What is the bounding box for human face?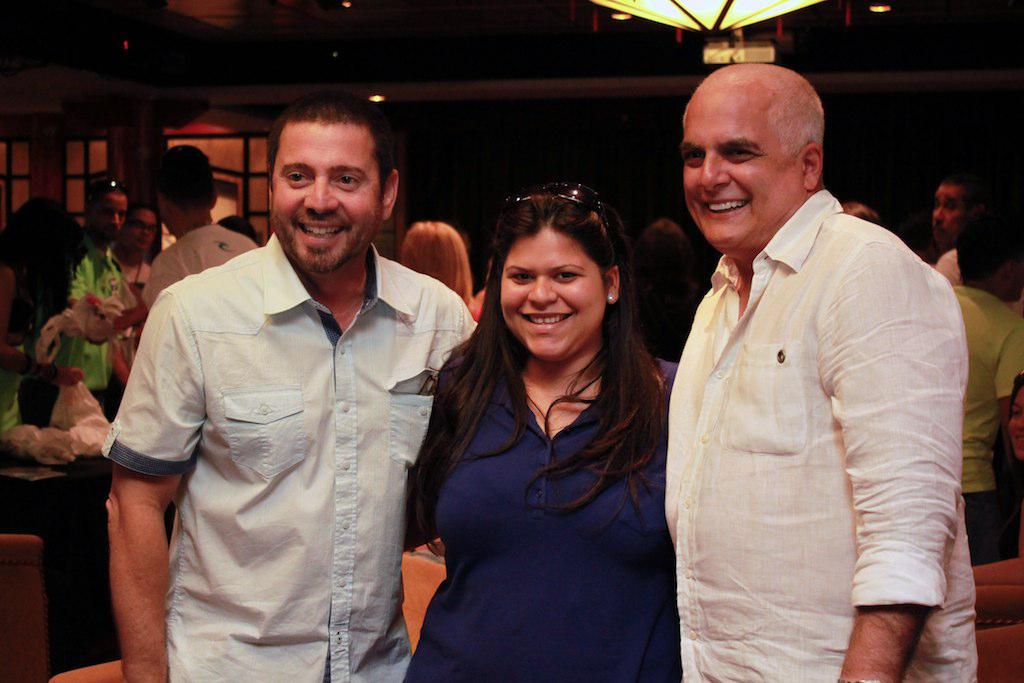
126,206,157,251.
